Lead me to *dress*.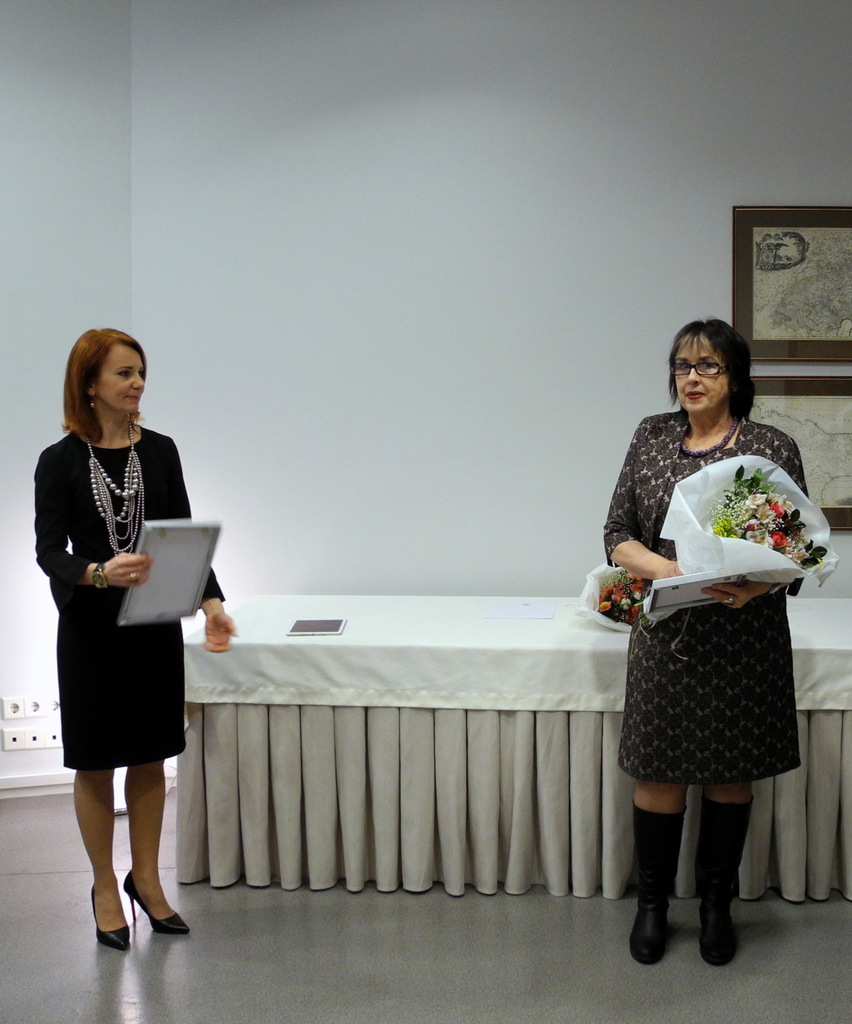
Lead to x1=33, y1=424, x2=228, y2=772.
